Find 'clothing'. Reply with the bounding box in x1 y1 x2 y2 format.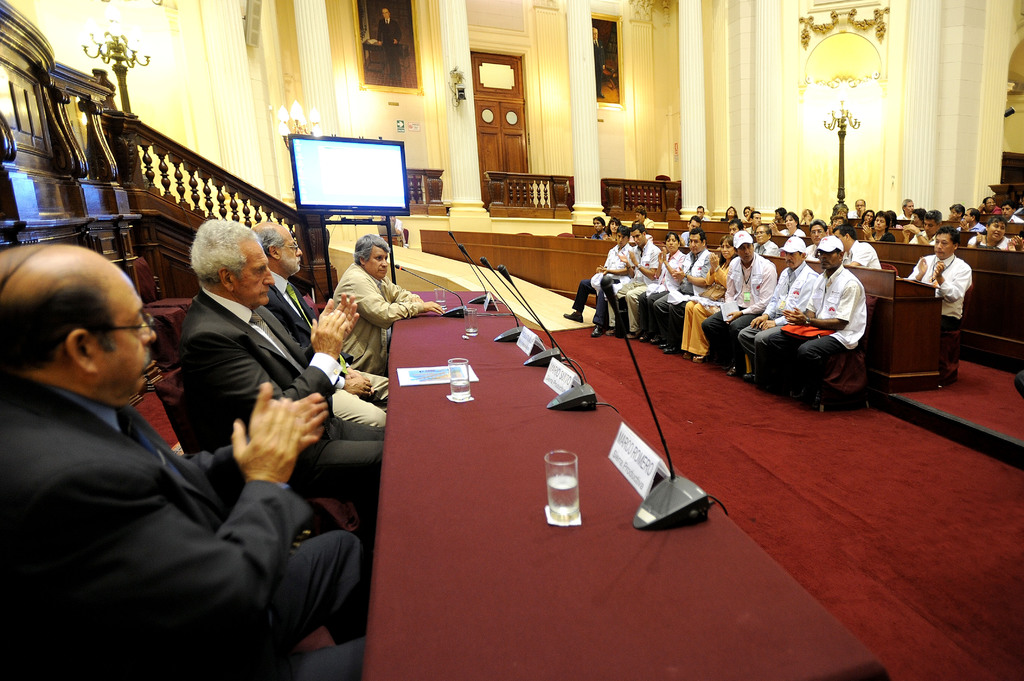
801 219 806 225.
